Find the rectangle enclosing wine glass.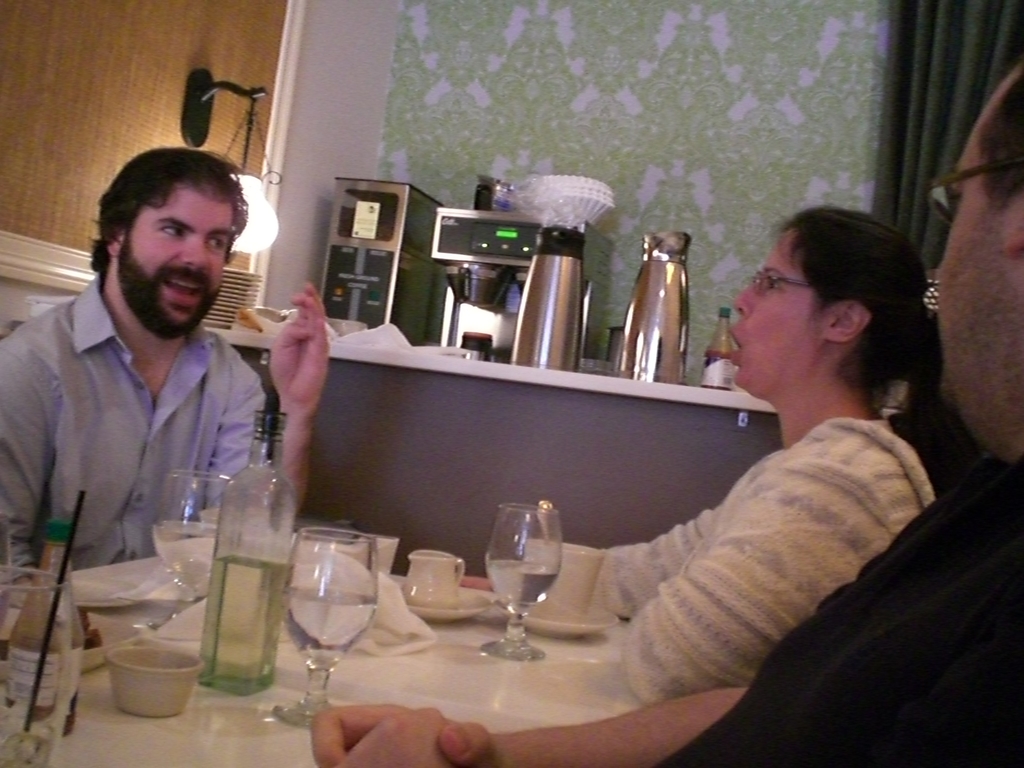
272,526,382,733.
